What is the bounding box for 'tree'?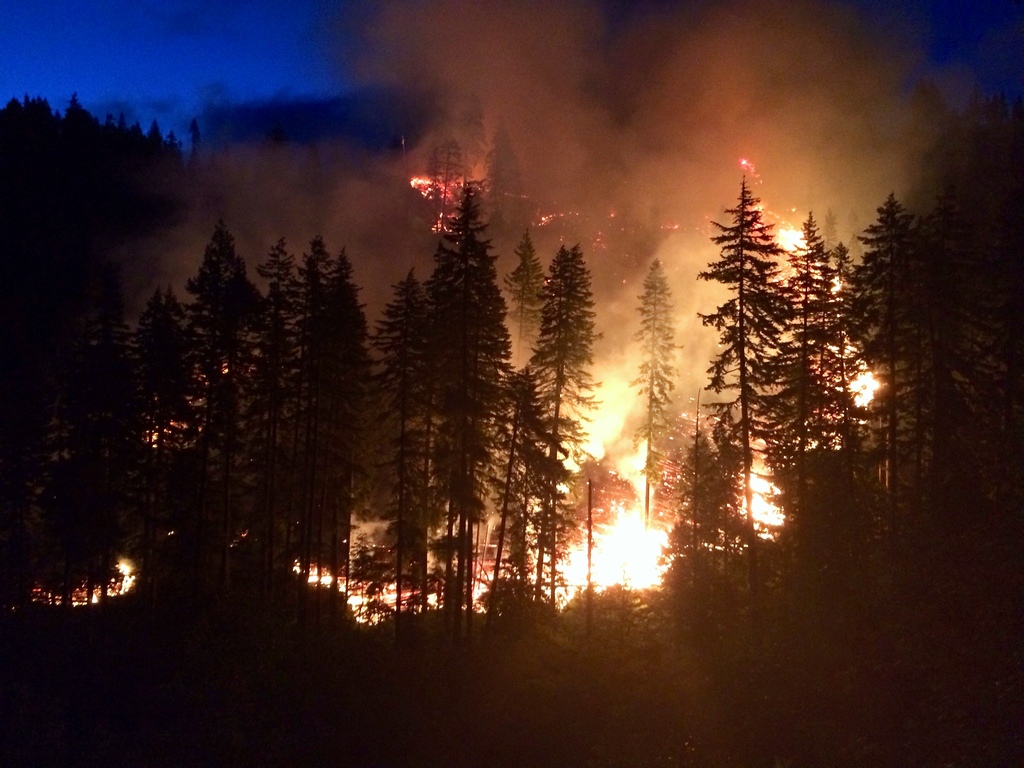
409:243:479:614.
